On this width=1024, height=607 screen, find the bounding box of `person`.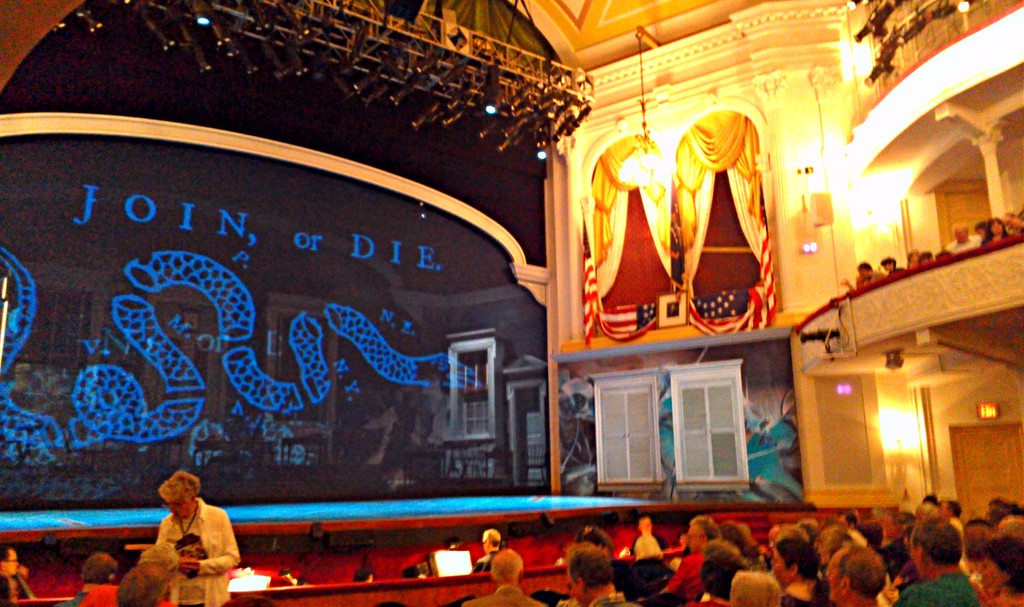
Bounding box: (63,553,119,606).
